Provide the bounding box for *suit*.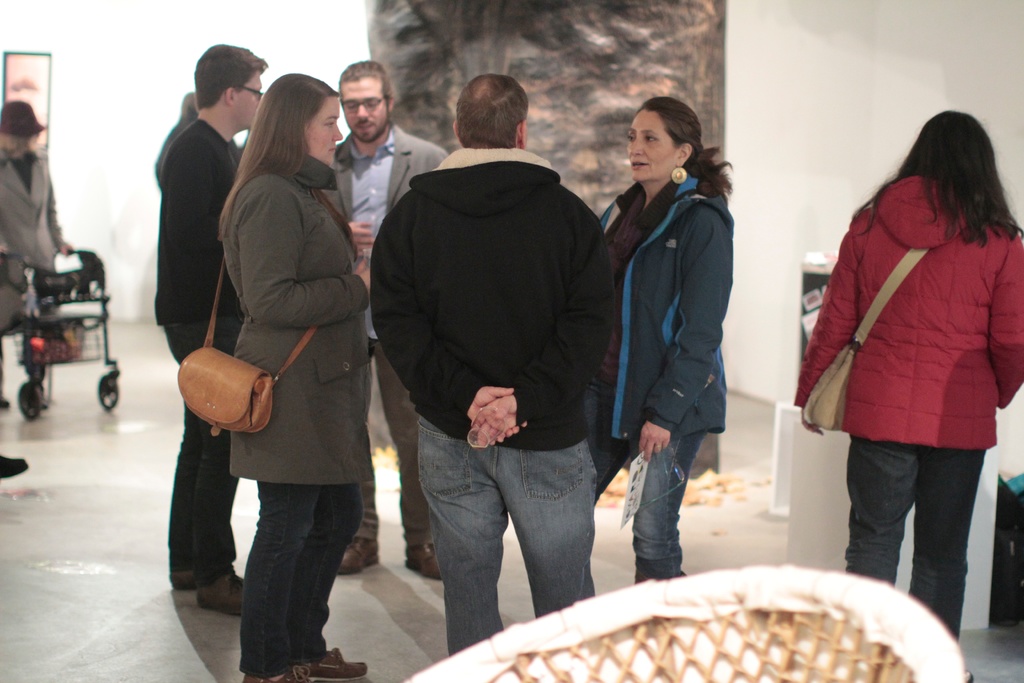
<box>152,112,250,325</box>.
